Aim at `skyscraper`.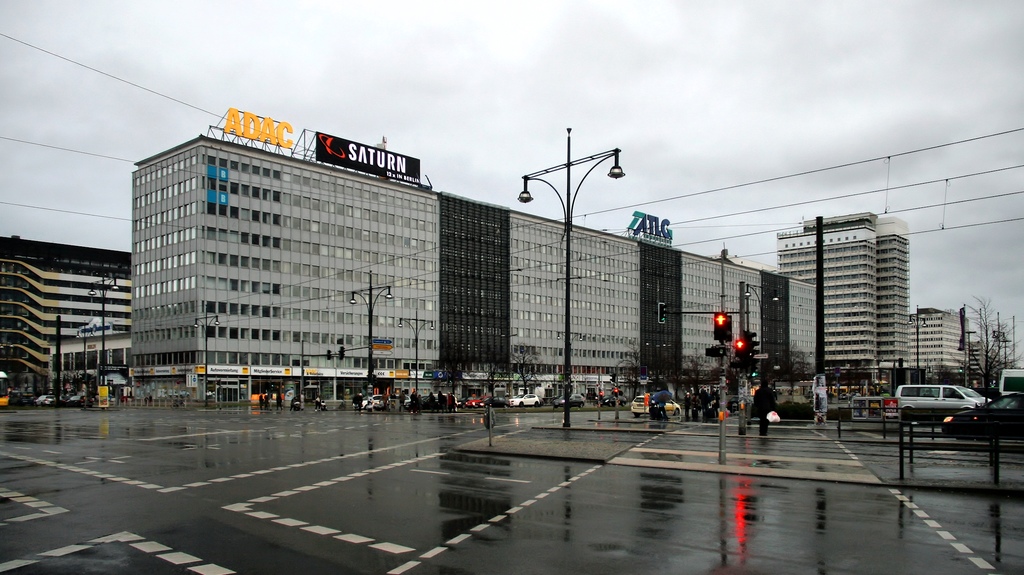
Aimed at BBox(136, 108, 441, 396).
